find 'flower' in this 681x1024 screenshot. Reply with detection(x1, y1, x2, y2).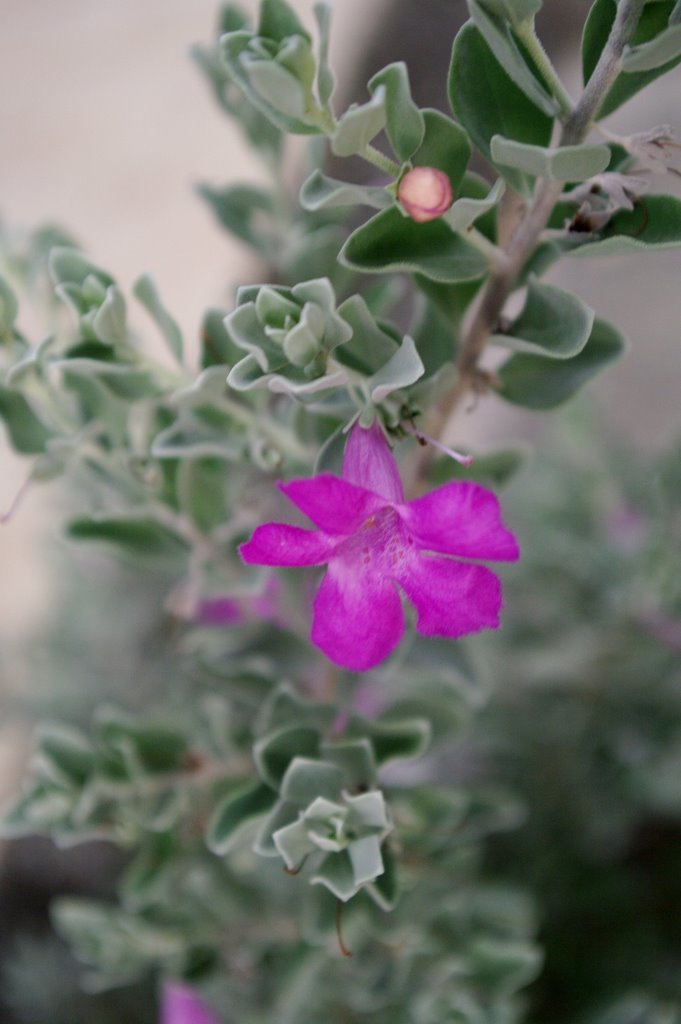
detection(237, 417, 517, 678).
